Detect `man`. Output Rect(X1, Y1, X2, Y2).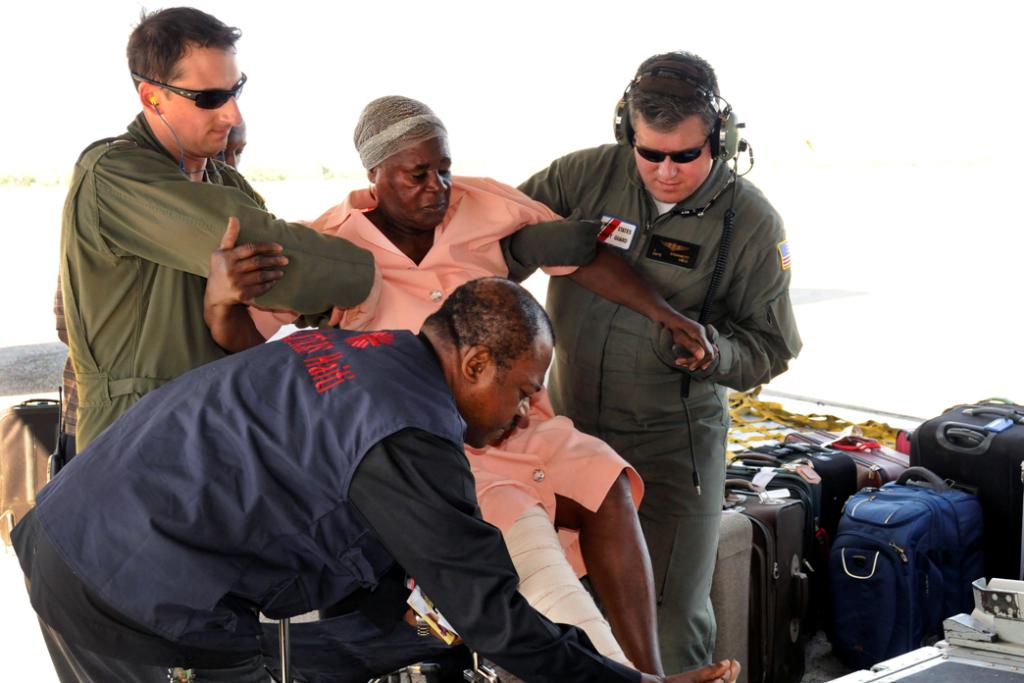
Rect(59, 5, 375, 452).
